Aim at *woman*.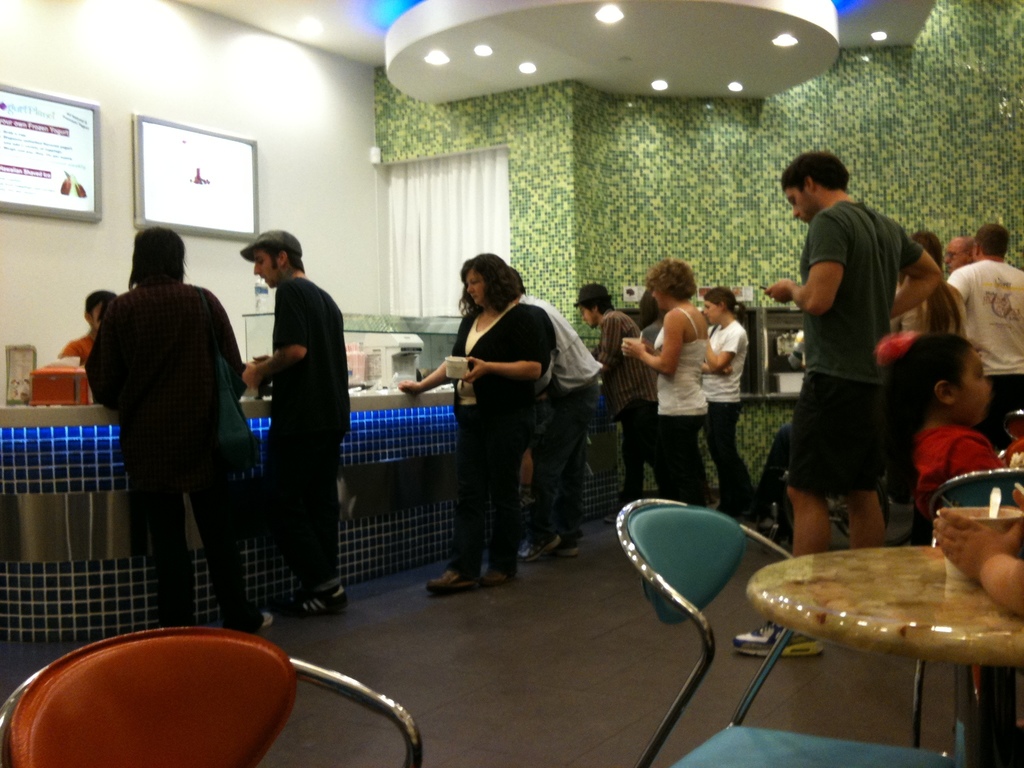
Aimed at [x1=703, y1=289, x2=746, y2=497].
